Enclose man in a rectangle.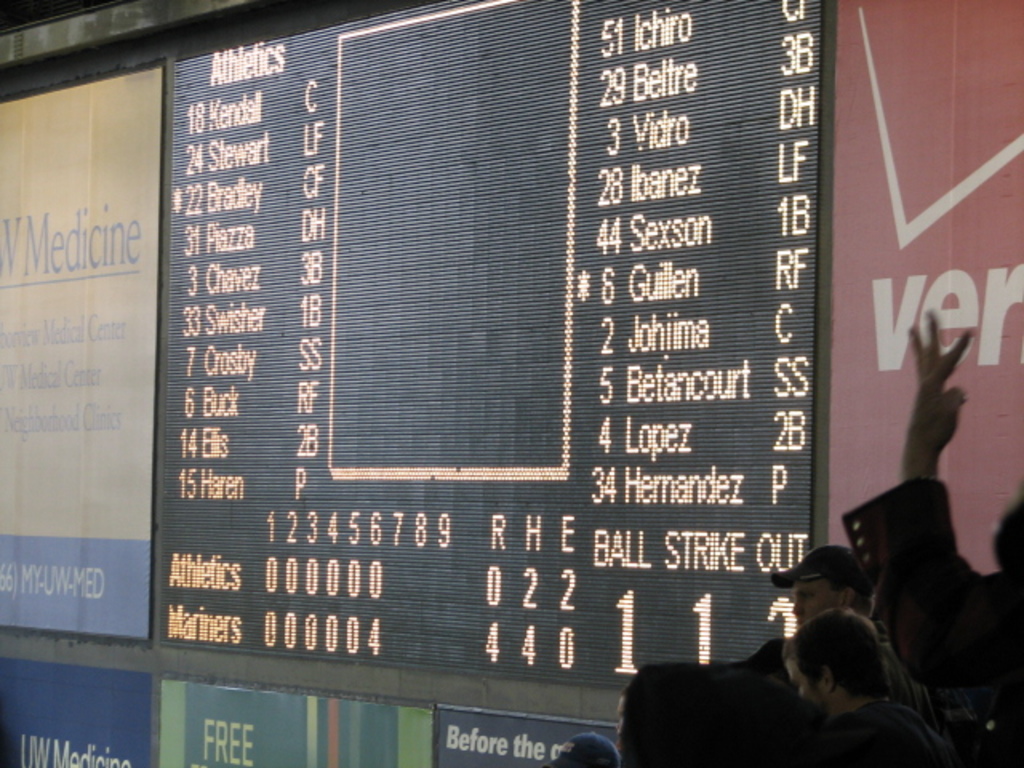
{"left": 848, "top": 309, "right": 1022, "bottom": 766}.
